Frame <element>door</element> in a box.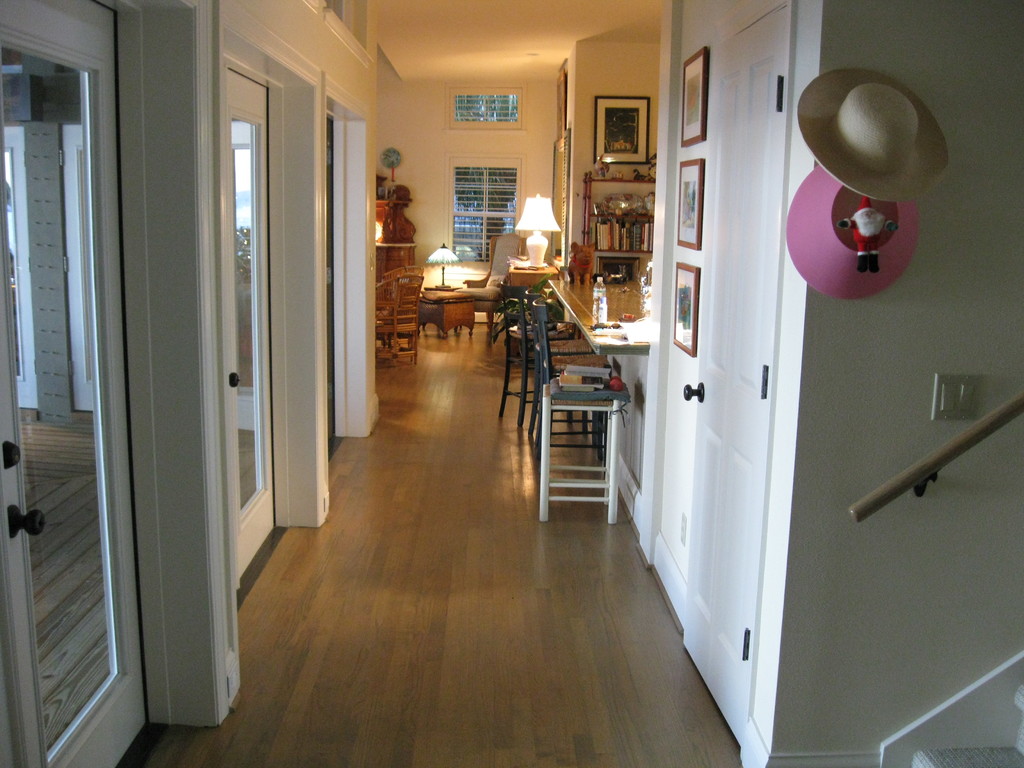
rect(228, 69, 276, 579).
